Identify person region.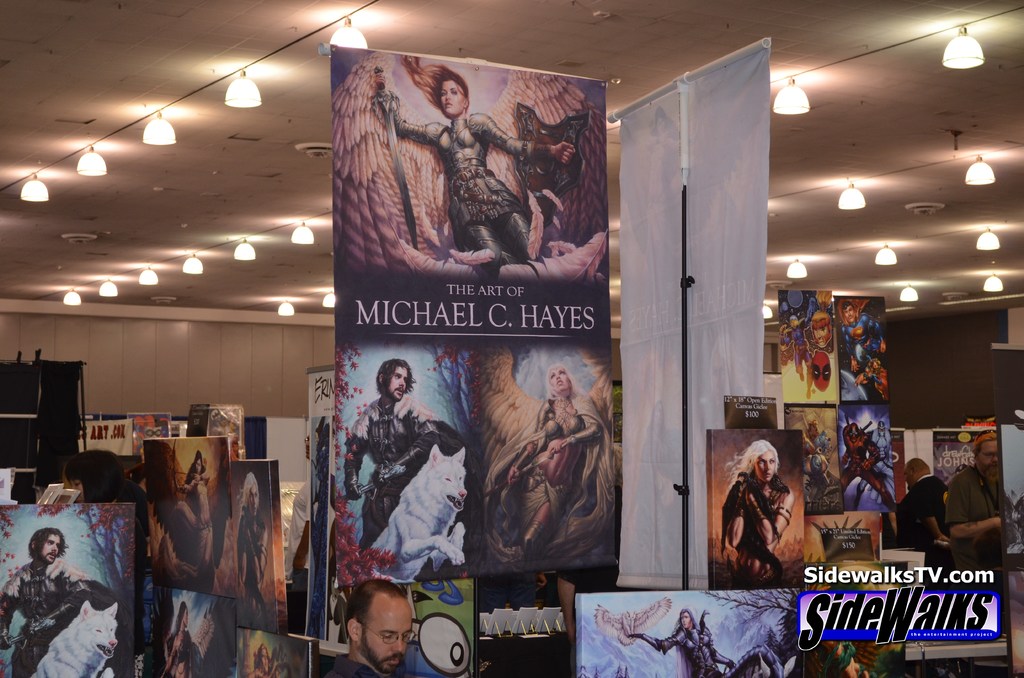
Region: locate(170, 449, 220, 586).
